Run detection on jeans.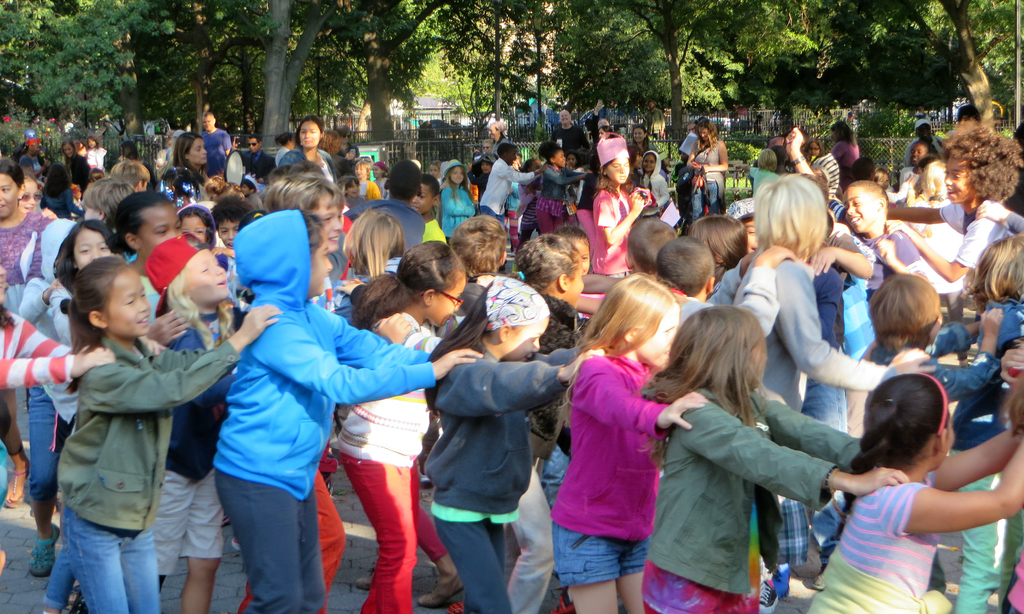
Result: [left=692, top=182, right=716, bottom=219].
